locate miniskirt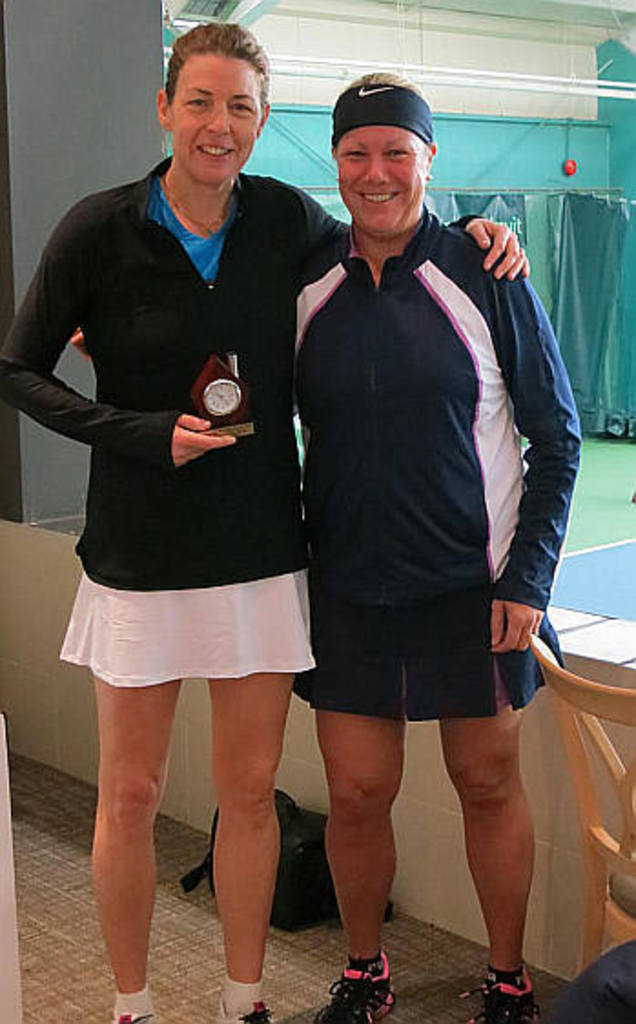
BBox(290, 574, 578, 727)
